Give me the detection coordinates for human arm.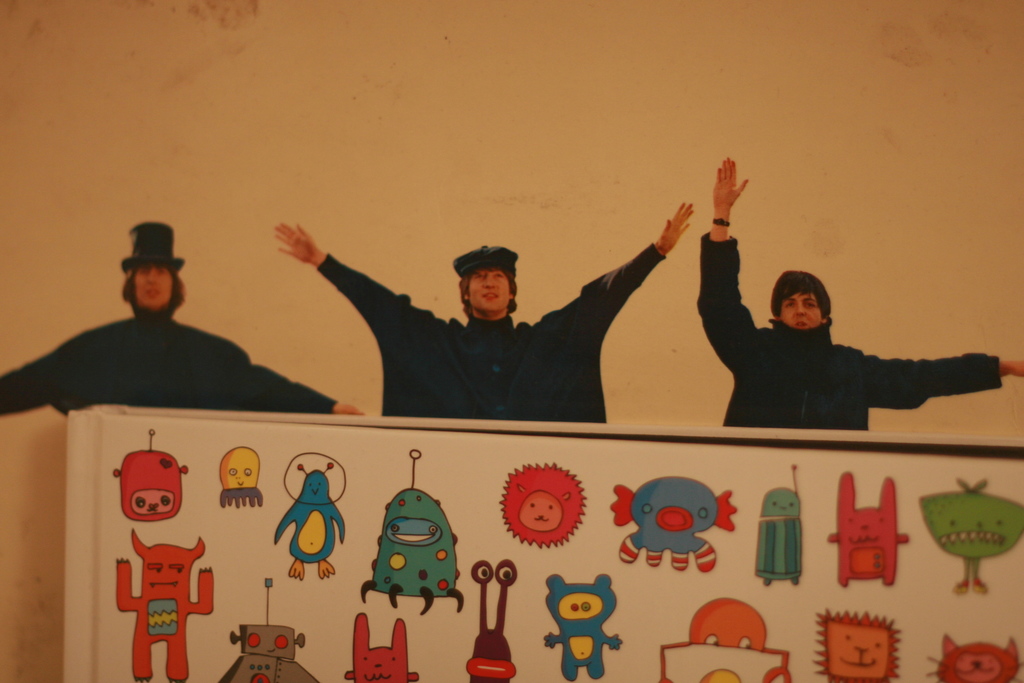
locate(868, 345, 1023, 411).
